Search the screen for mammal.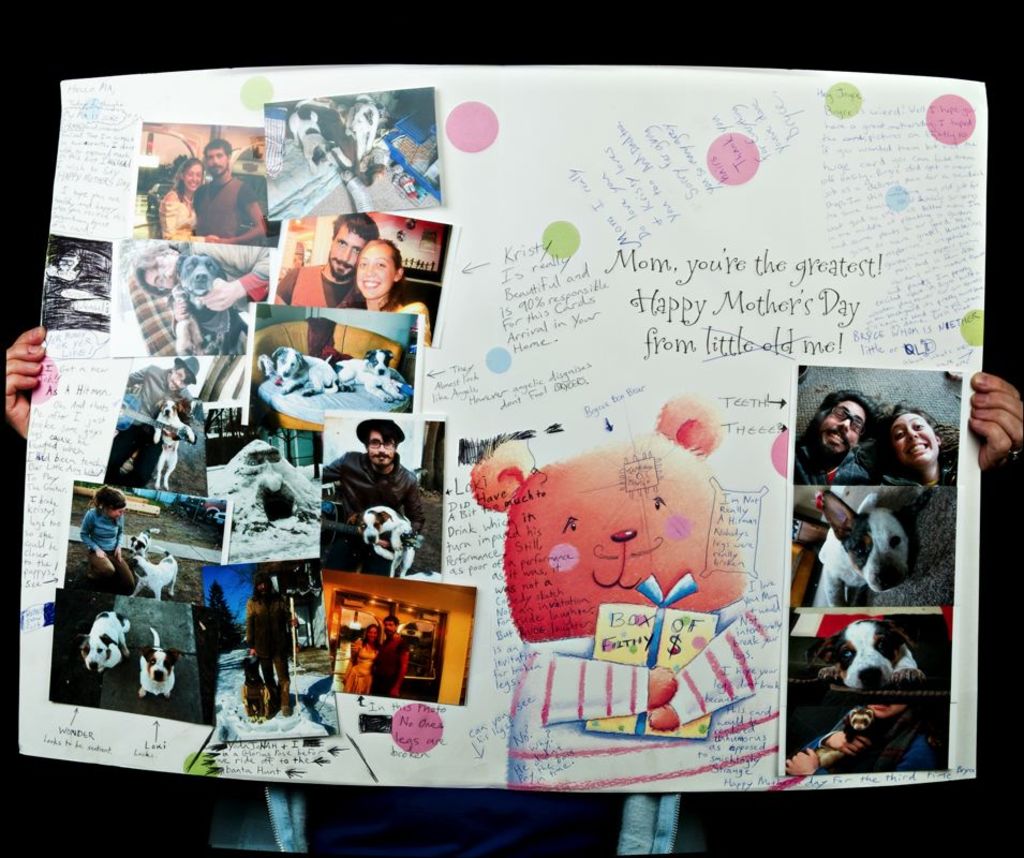
Found at l=873, t=401, r=958, b=483.
